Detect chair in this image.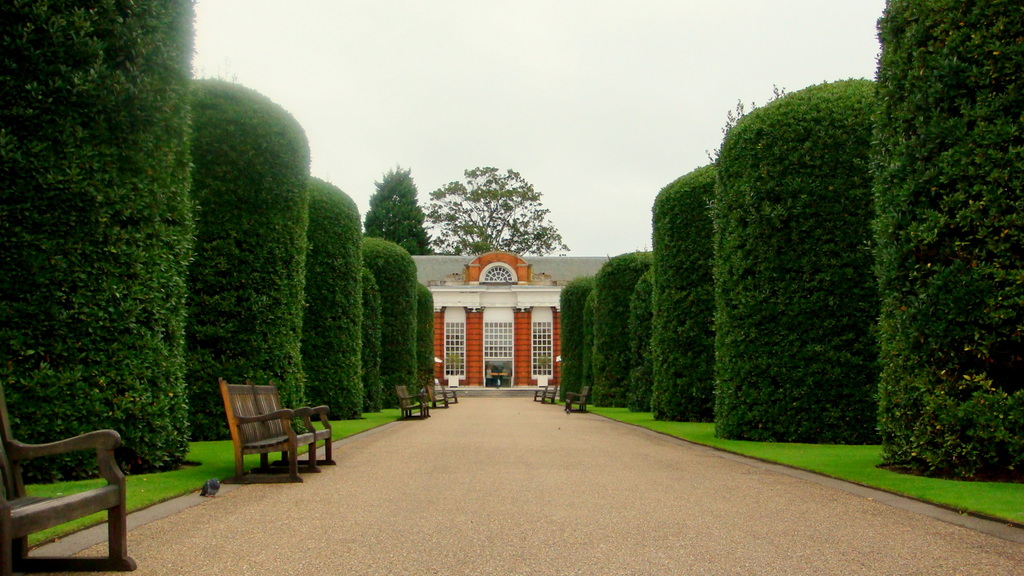
Detection: rect(394, 387, 425, 419).
